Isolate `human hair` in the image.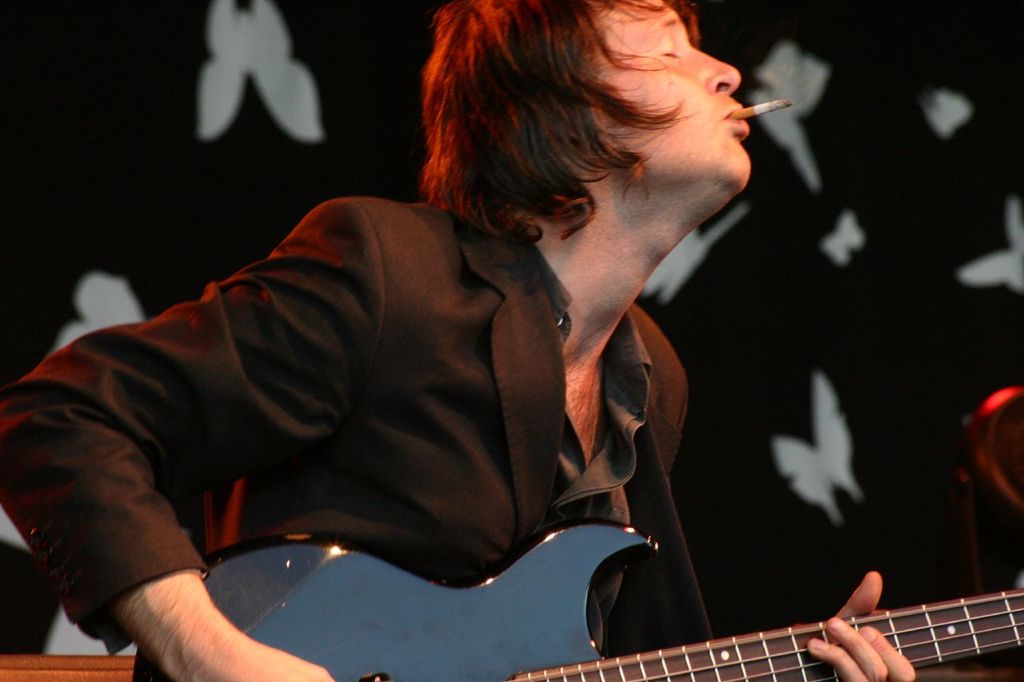
Isolated region: Rect(414, 6, 762, 255).
